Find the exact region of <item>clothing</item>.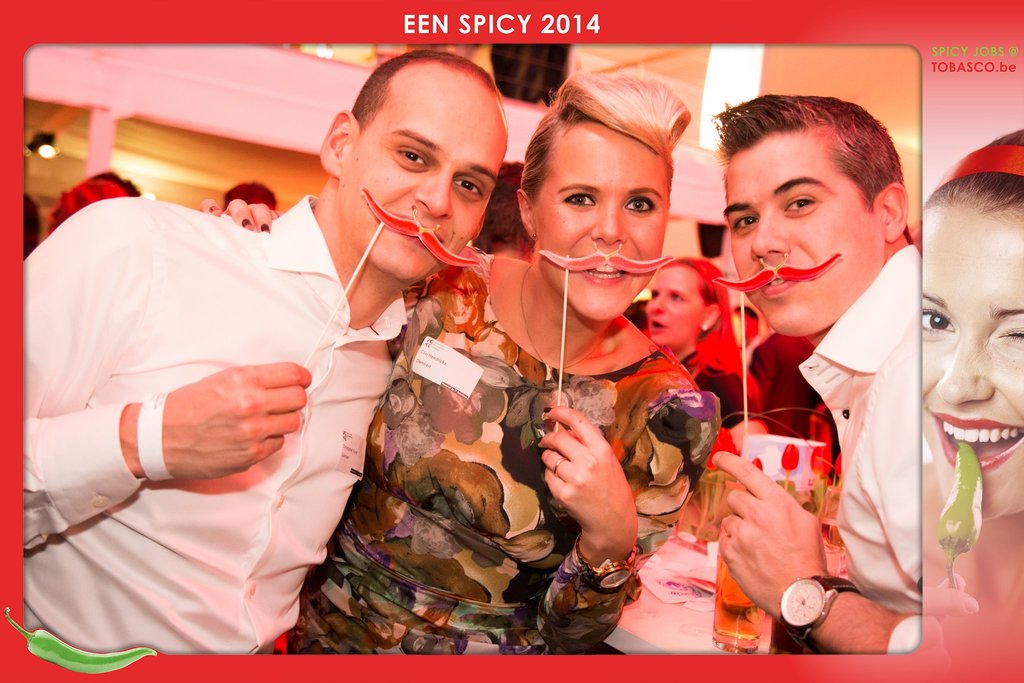
Exact region: rect(749, 327, 815, 444).
